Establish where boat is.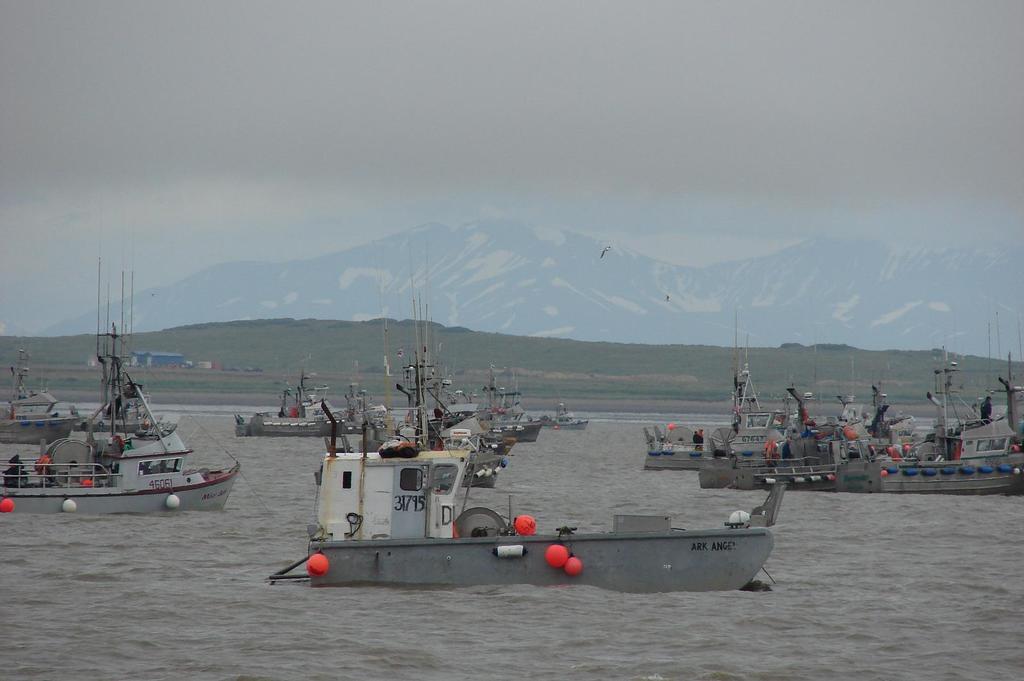
Established at detection(637, 335, 769, 470).
